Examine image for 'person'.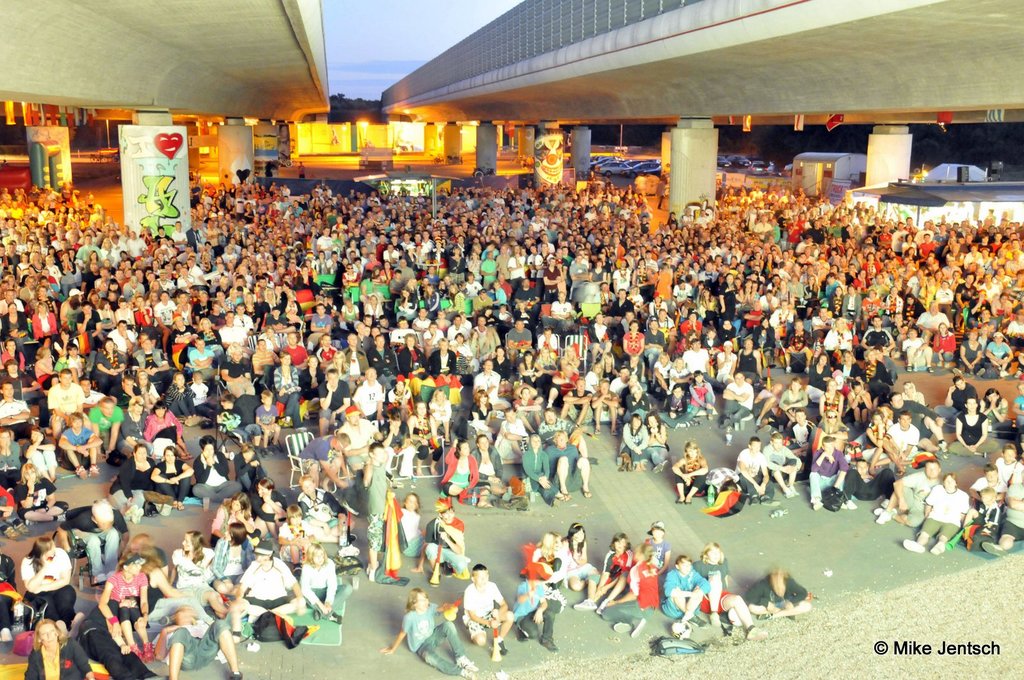
Examination result: (left=782, top=374, right=808, bottom=429).
